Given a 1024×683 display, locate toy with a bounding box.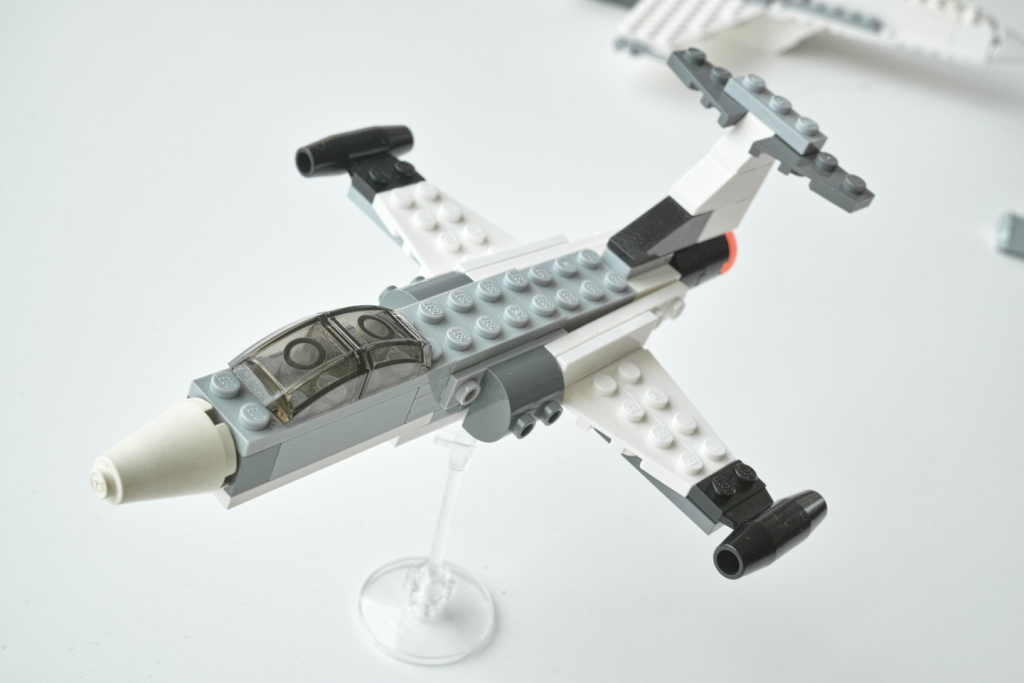
Located: {"x1": 600, "y1": 0, "x2": 1018, "y2": 109}.
